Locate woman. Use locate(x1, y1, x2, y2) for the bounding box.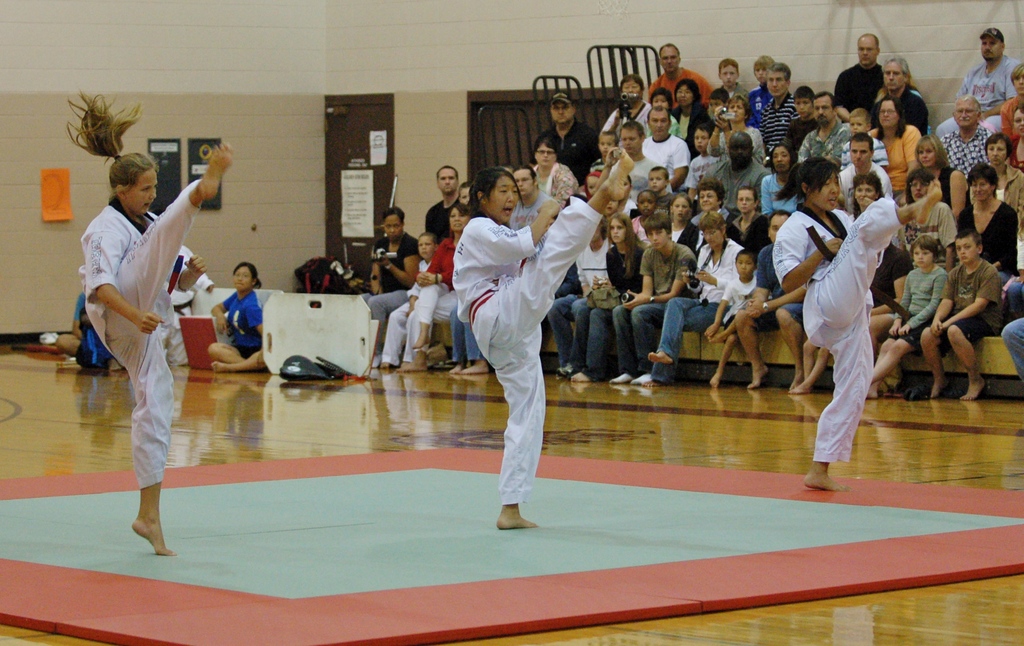
locate(205, 262, 279, 373).
